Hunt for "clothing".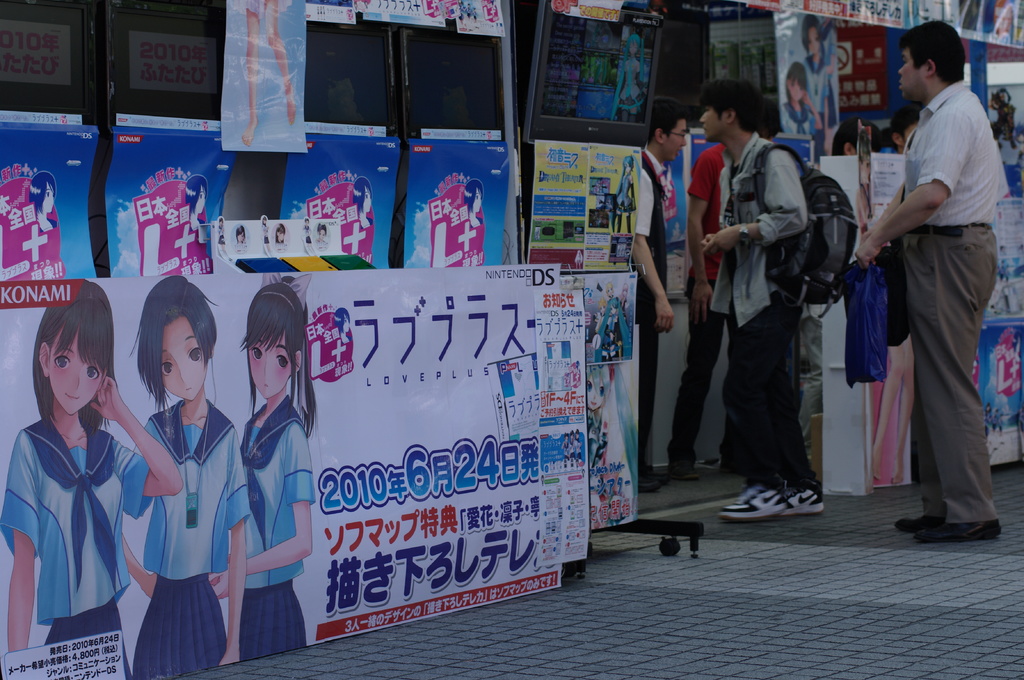
Hunted down at bbox=(239, 391, 318, 663).
